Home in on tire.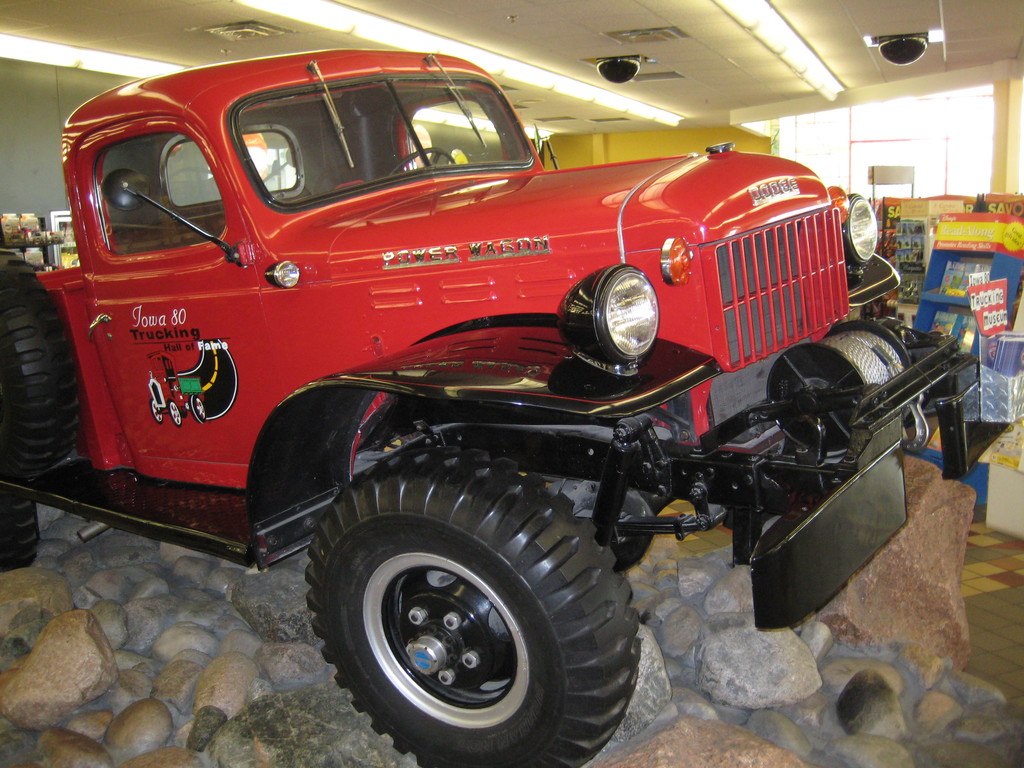
Homed in at 0, 511, 49, 566.
